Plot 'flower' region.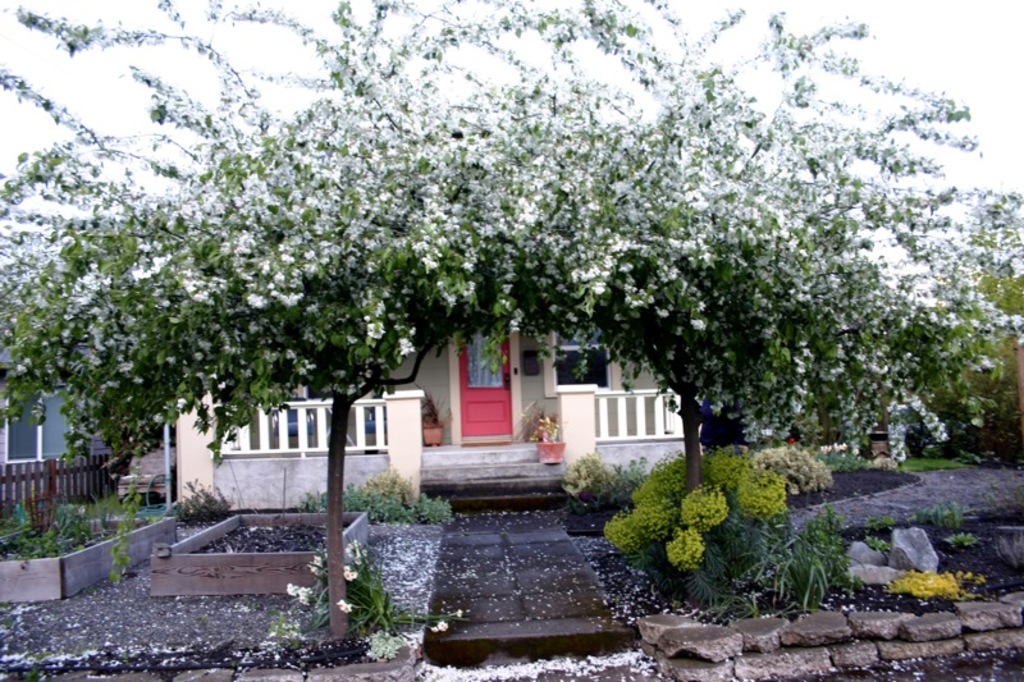
Plotted at 346, 566, 356, 578.
